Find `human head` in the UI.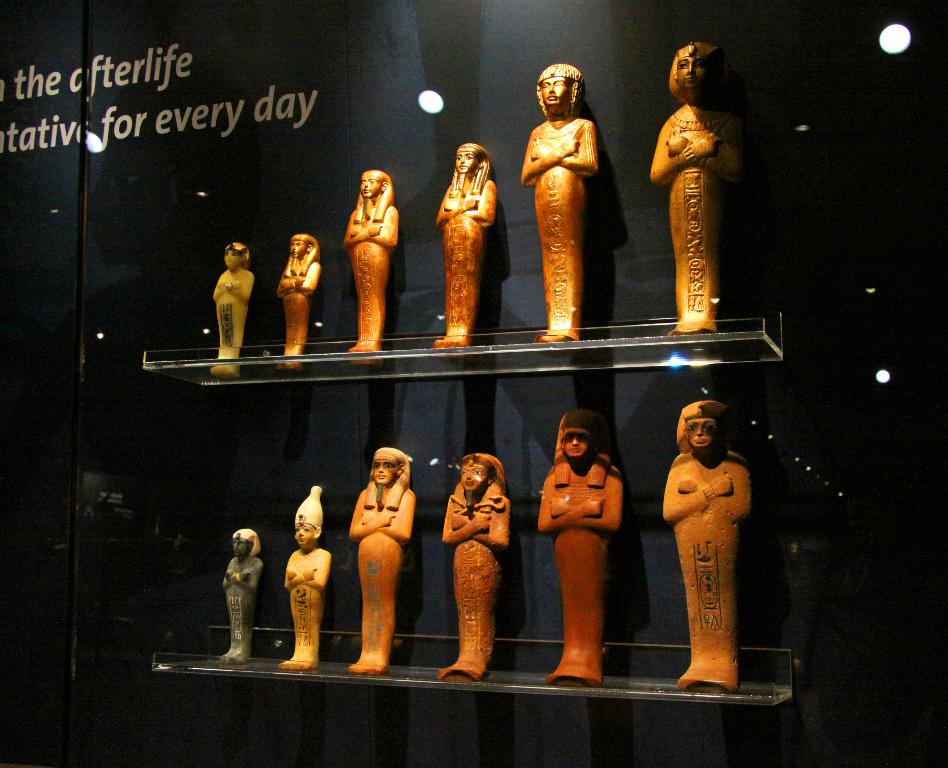
UI element at bbox=[294, 486, 322, 550].
